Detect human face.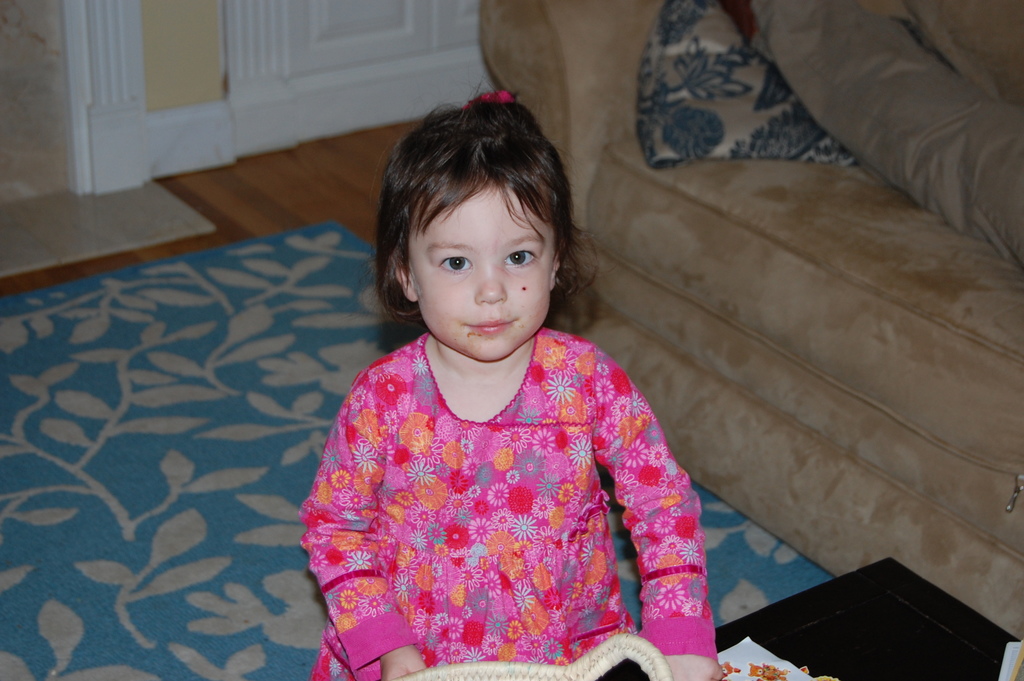
Detected at [397, 177, 555, 364].
